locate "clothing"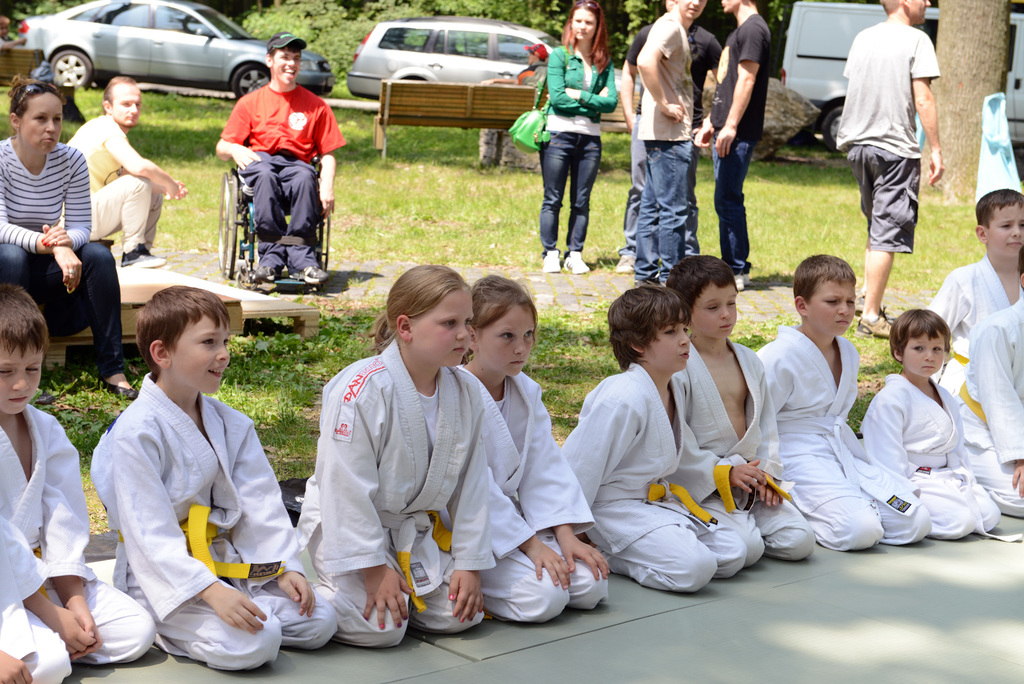
detection(755, 327, 932, 551)
